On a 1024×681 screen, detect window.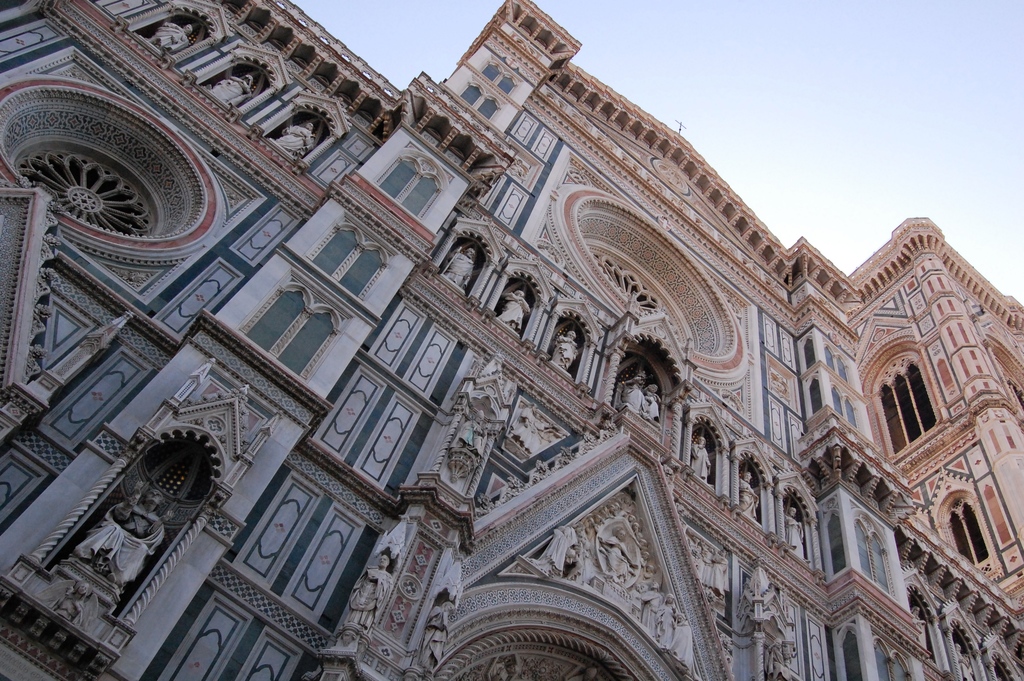
(877, 381, 906, 455).
